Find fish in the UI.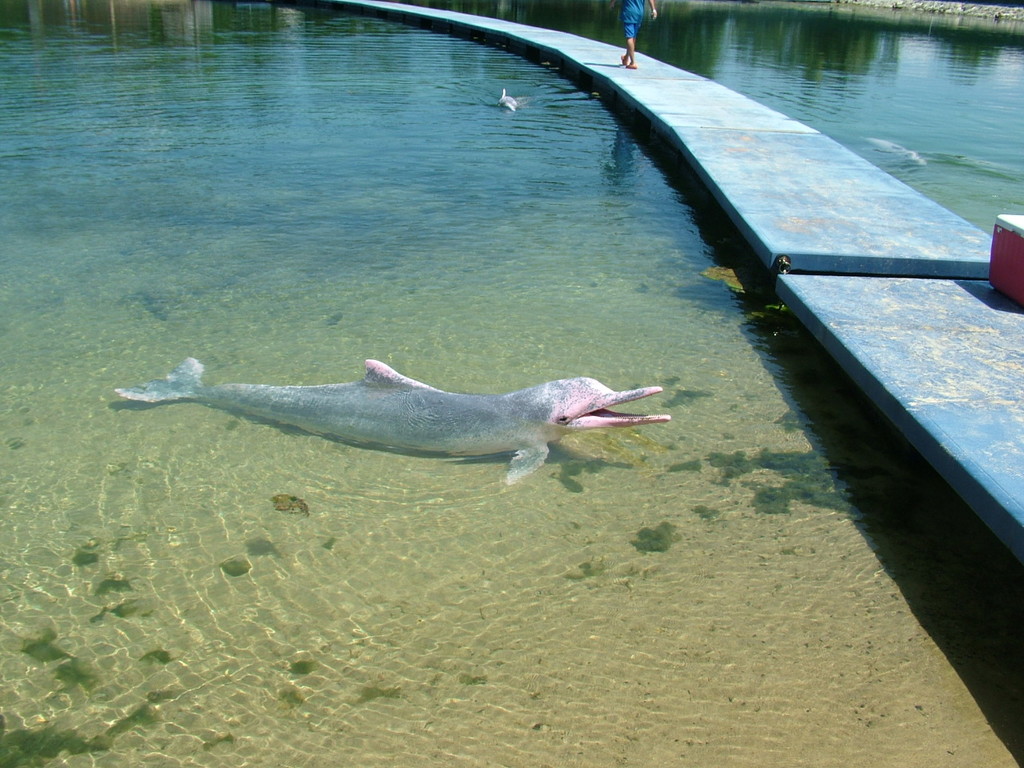
UI element at [left=857, top=134, right=935, bottom=166].
